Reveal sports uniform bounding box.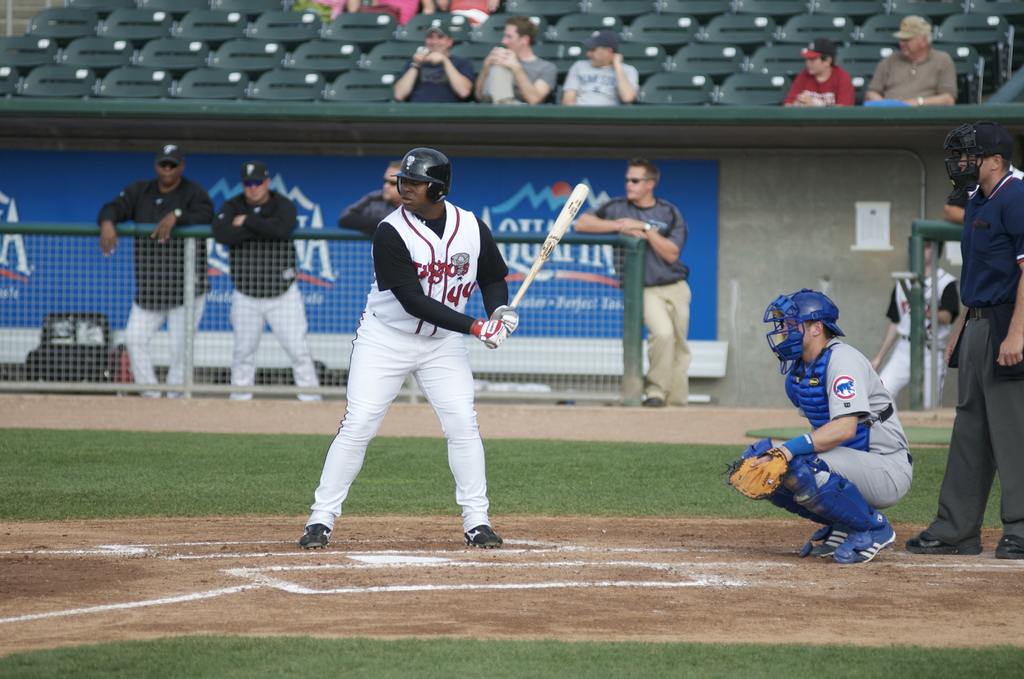
Revealed: <region>294, 145, 529, 547</region>.
